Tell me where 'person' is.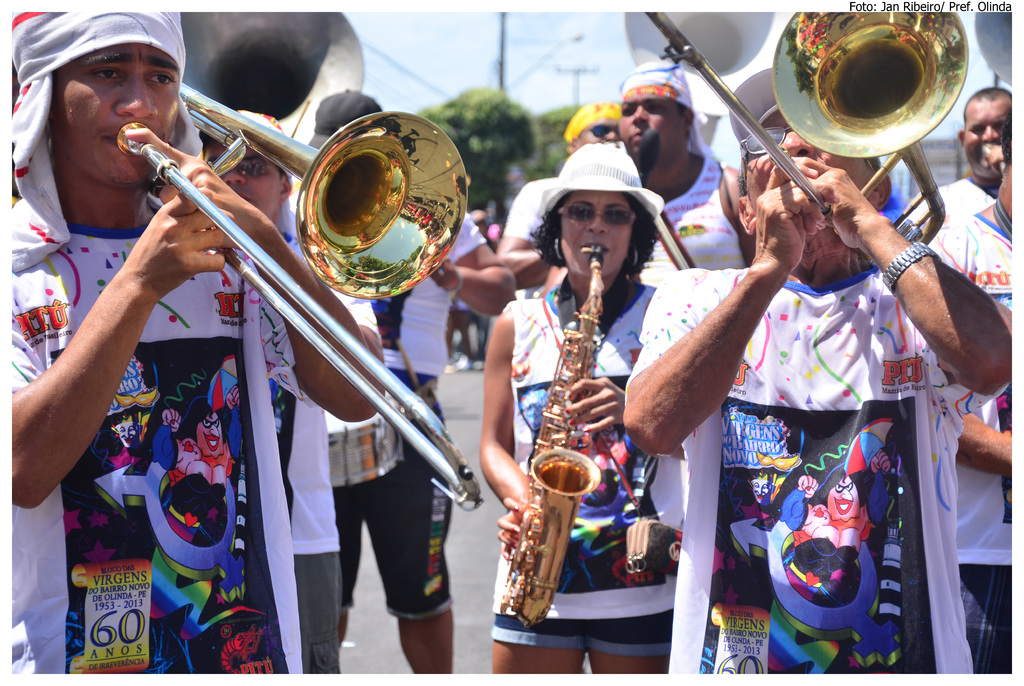
'person' is at 200/102/385/678.
